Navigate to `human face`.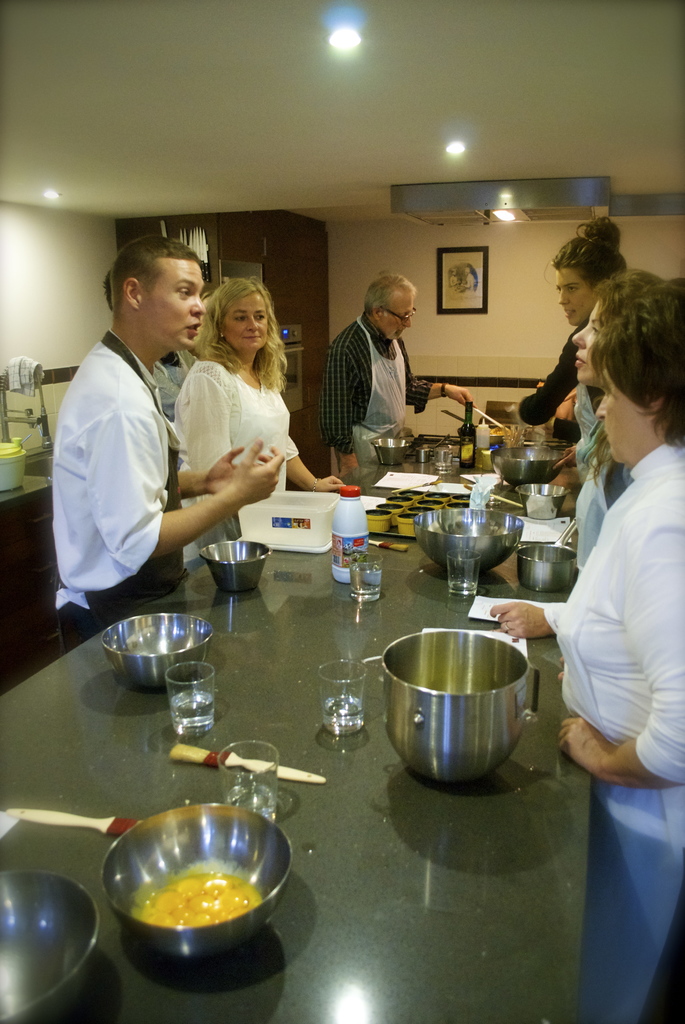
Navigation target: 141 257 203 346.
